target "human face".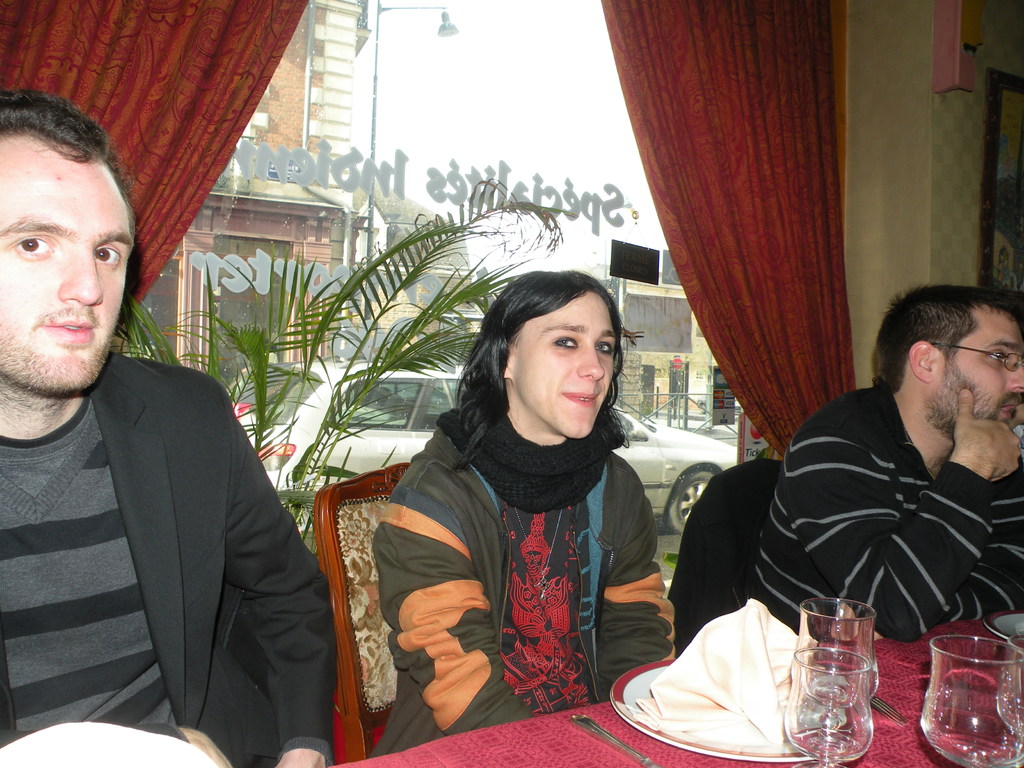
Target region: [0,162,136,389].
